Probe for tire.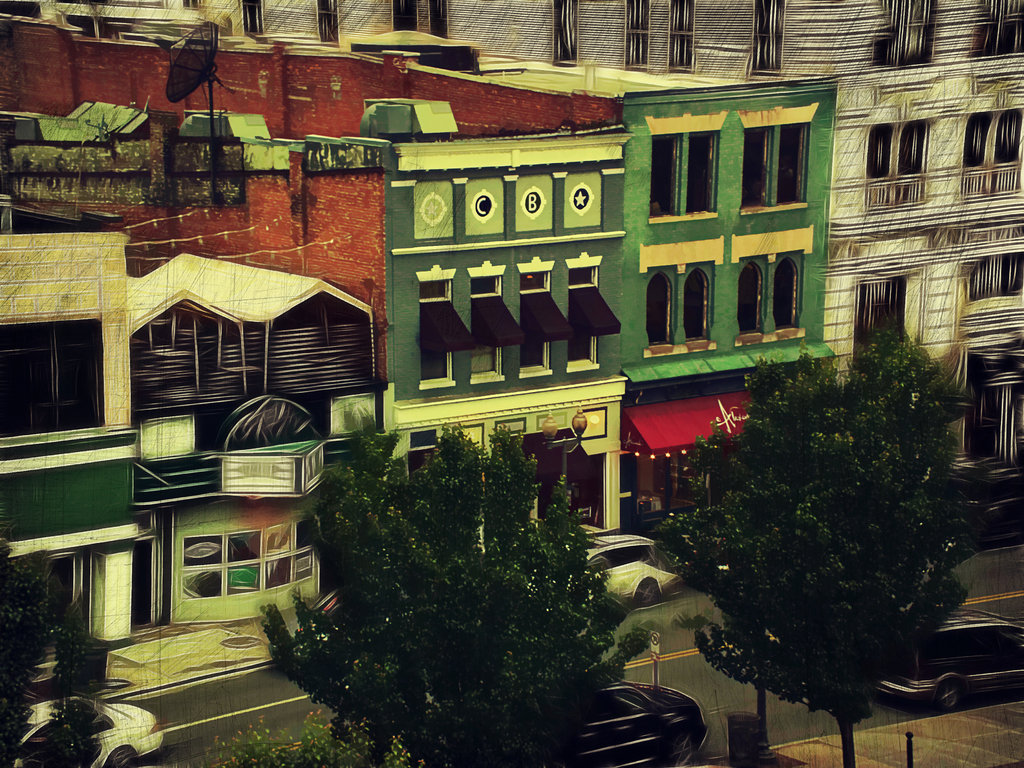
Probe result: locate(667, 728, 697, 760).
